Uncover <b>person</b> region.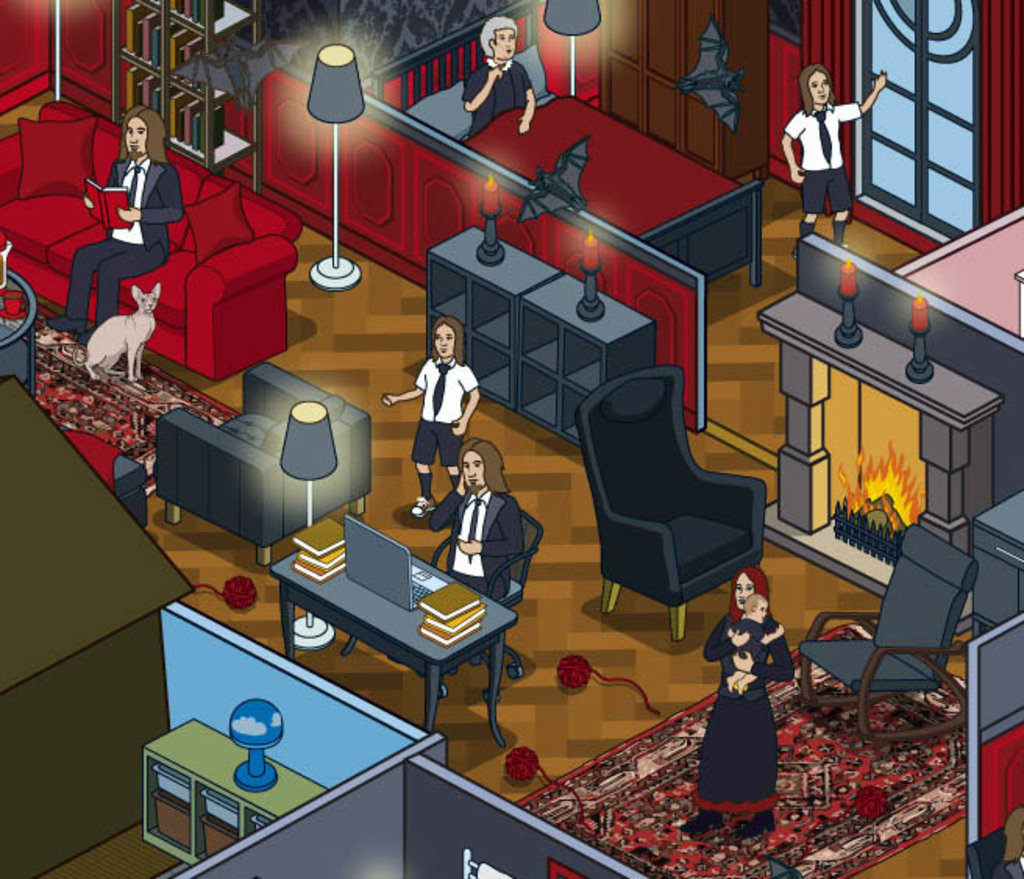
Uncovered: rect(777, 70, 893, 245).
